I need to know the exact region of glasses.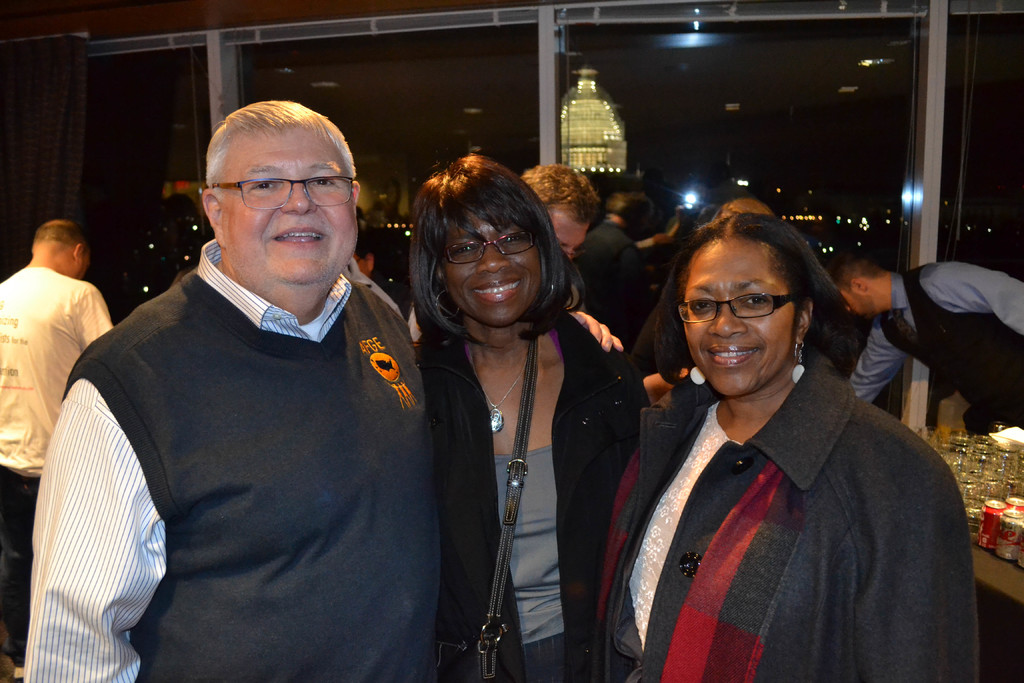
Region: <region>678, 294, 797, 325</region>.
